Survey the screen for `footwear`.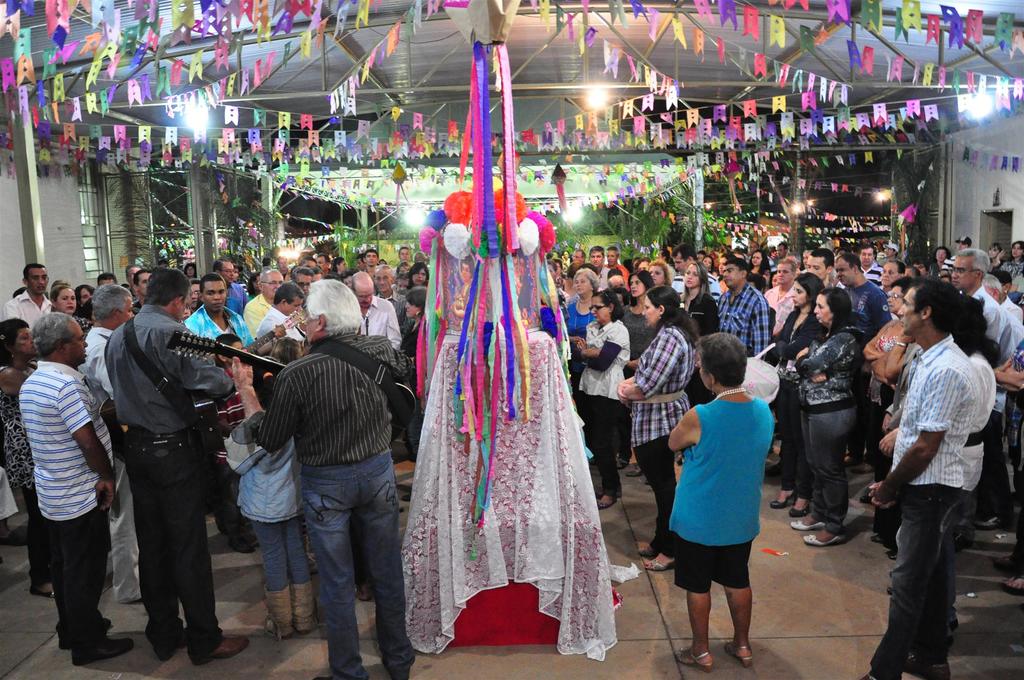
Survey found: [728,634,757,663].
